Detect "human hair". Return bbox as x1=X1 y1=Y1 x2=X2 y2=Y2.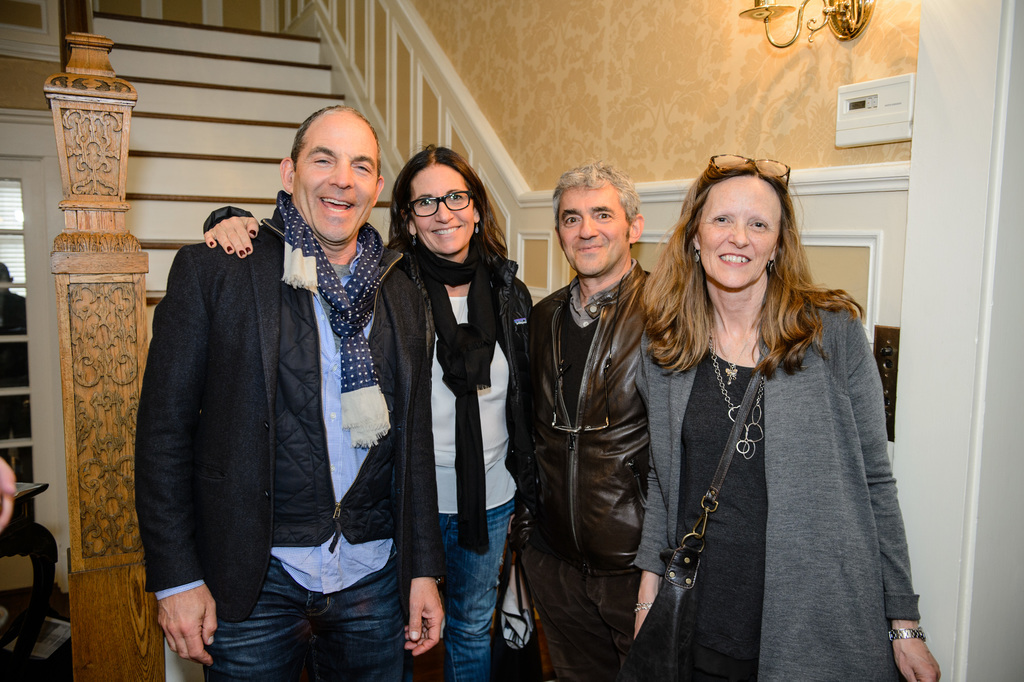
x1=551 y1=155 x2=641 y2=243.
